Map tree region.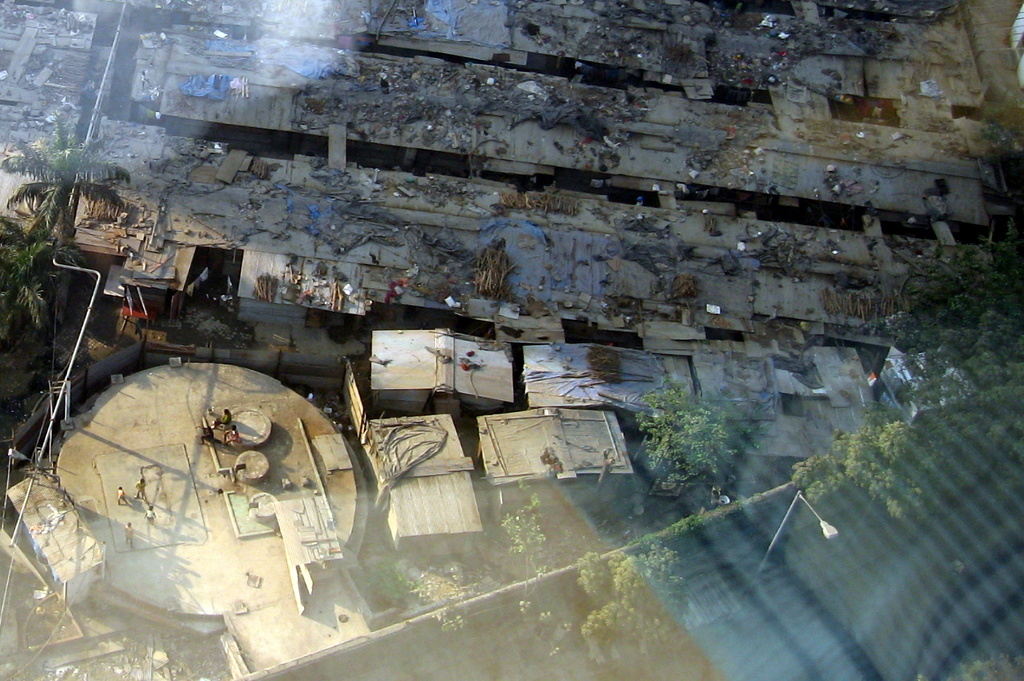
Mapped to (0, 216, 51, 346).
